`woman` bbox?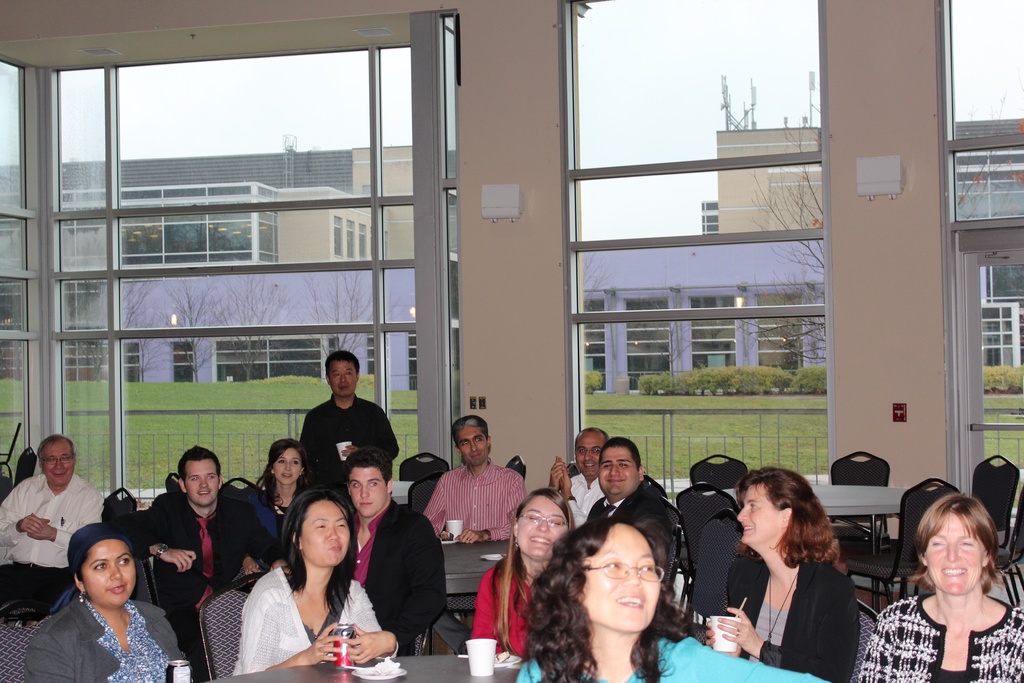
(226, 488, 400, 678)
